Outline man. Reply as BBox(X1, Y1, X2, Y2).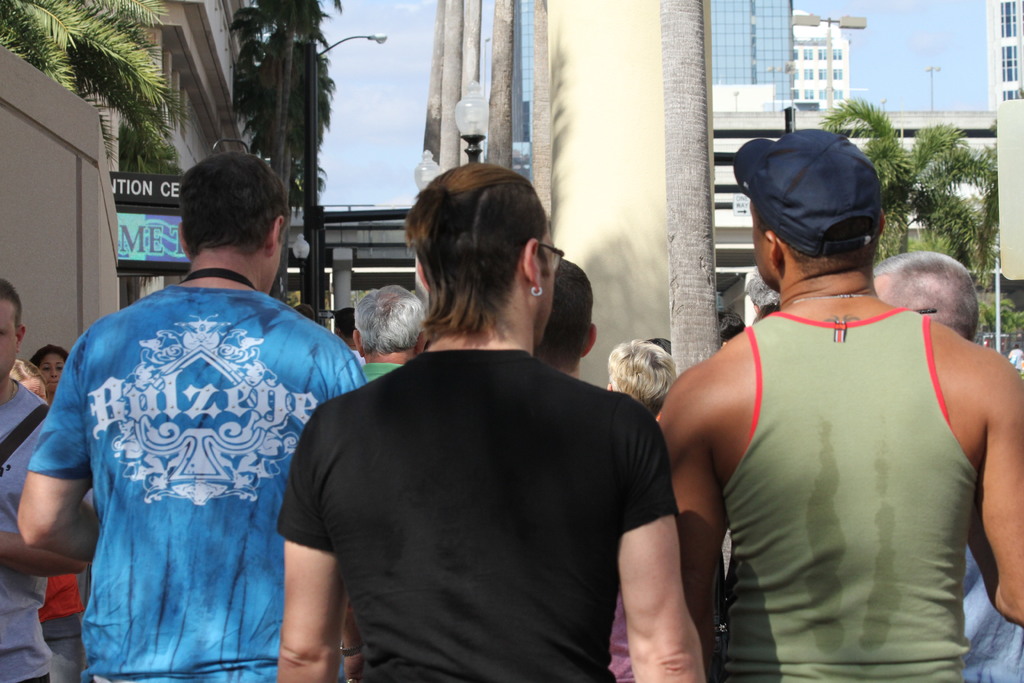
BBox(348, 285, 424, 377).
